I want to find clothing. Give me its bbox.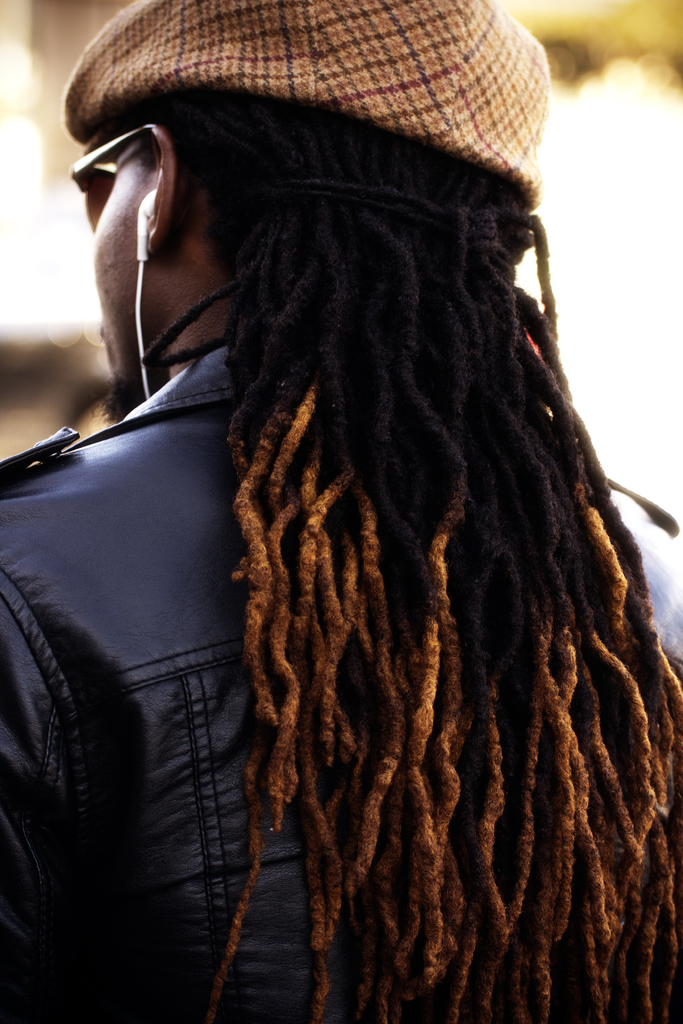
<bbox>6, 249, 289, 1009</bbox>.
